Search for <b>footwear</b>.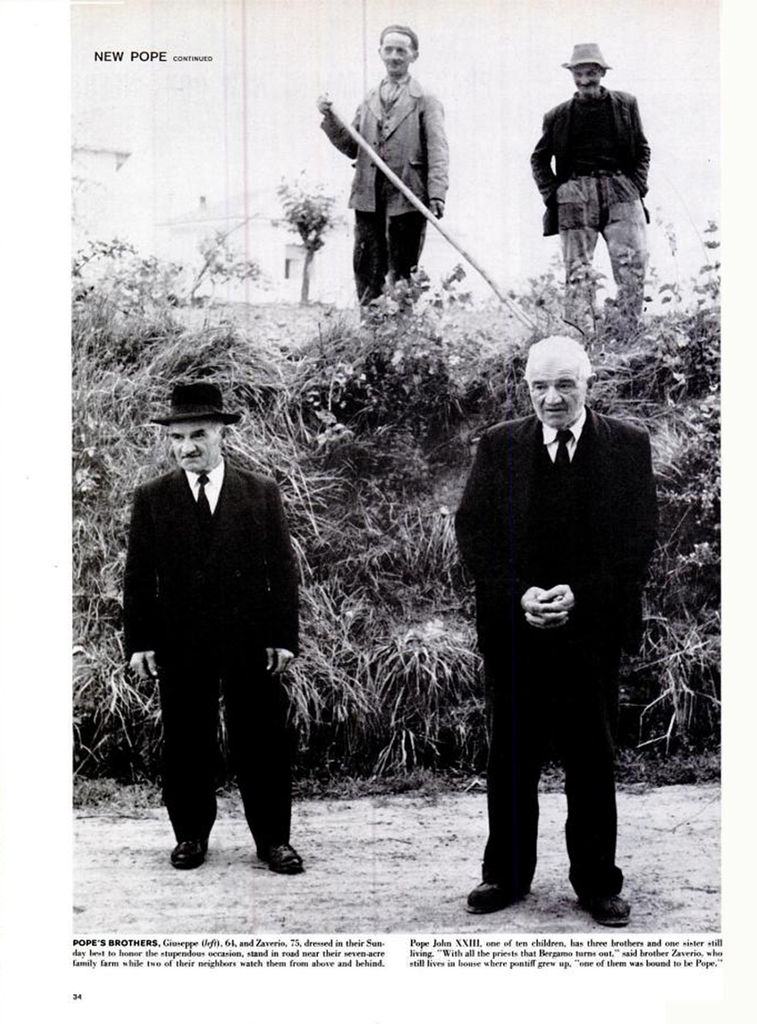
Found at (463, 872, 538, 913).
